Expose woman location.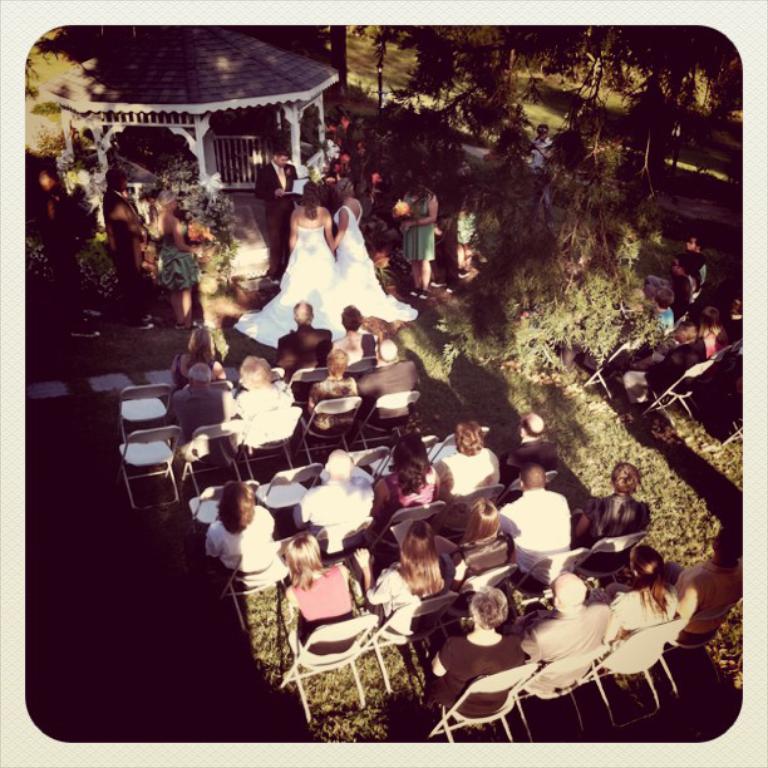
Exposed at 571:461:653:573.
